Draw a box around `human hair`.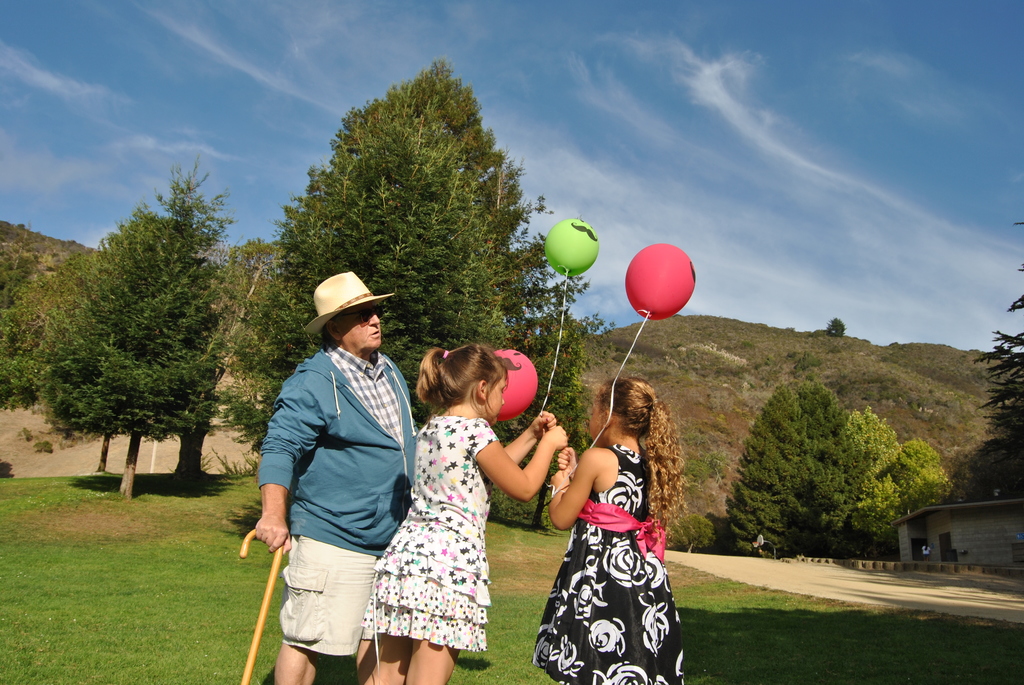
414/342/509/418.
